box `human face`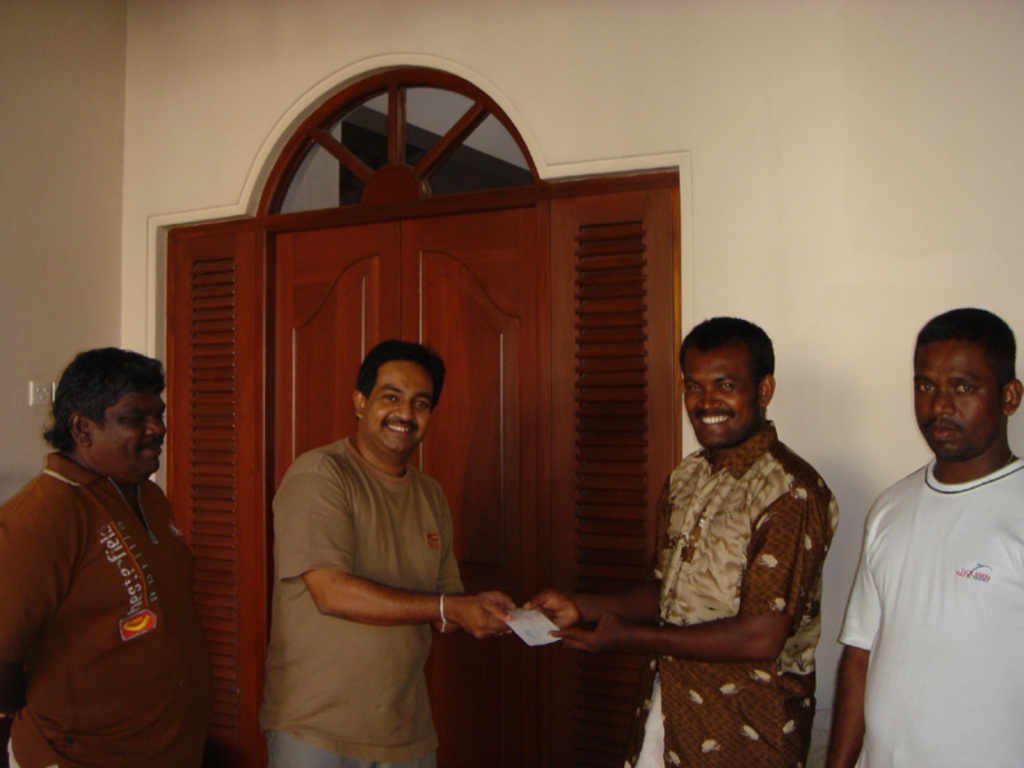
{"x1": 910, "y1": 333, "x2": 1002, "y2": 466}
